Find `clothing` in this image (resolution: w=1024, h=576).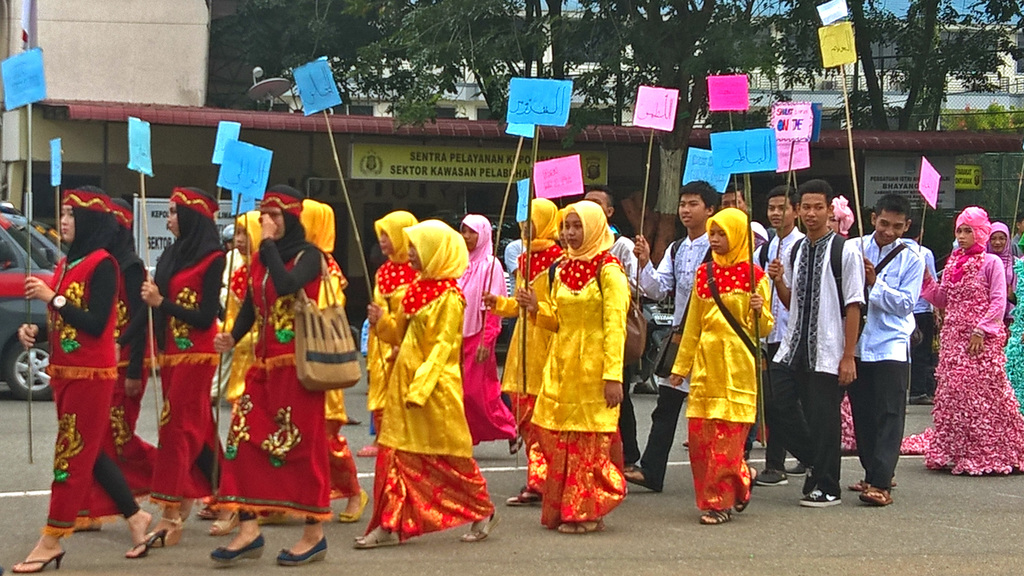
bbox(991, 247, 1018, 317).
